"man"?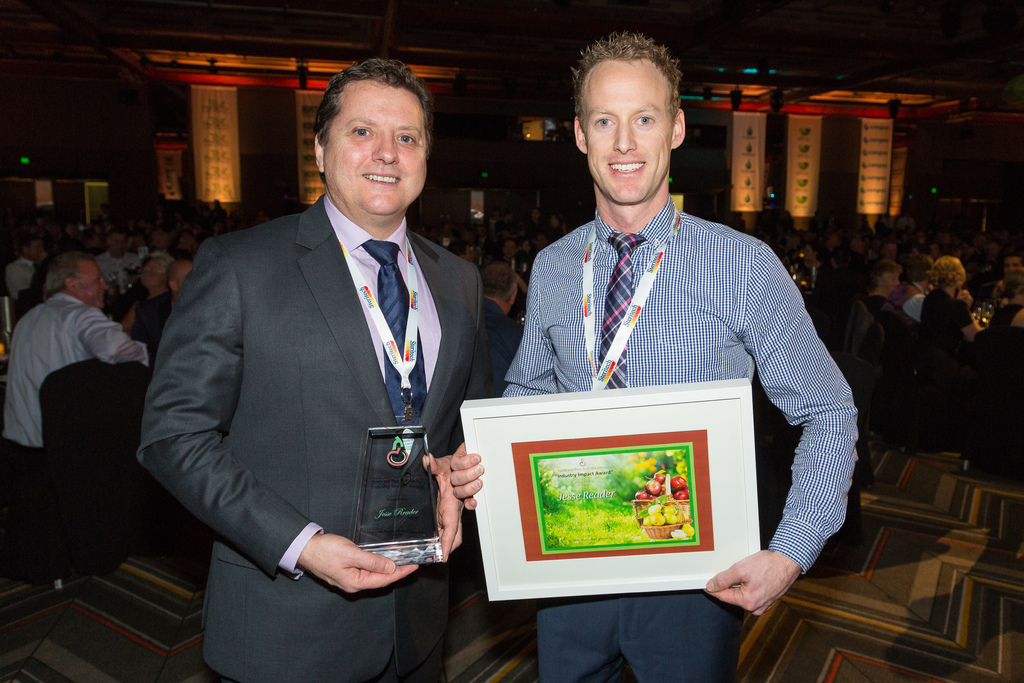
bbox=[157, 44, 503, 663]
